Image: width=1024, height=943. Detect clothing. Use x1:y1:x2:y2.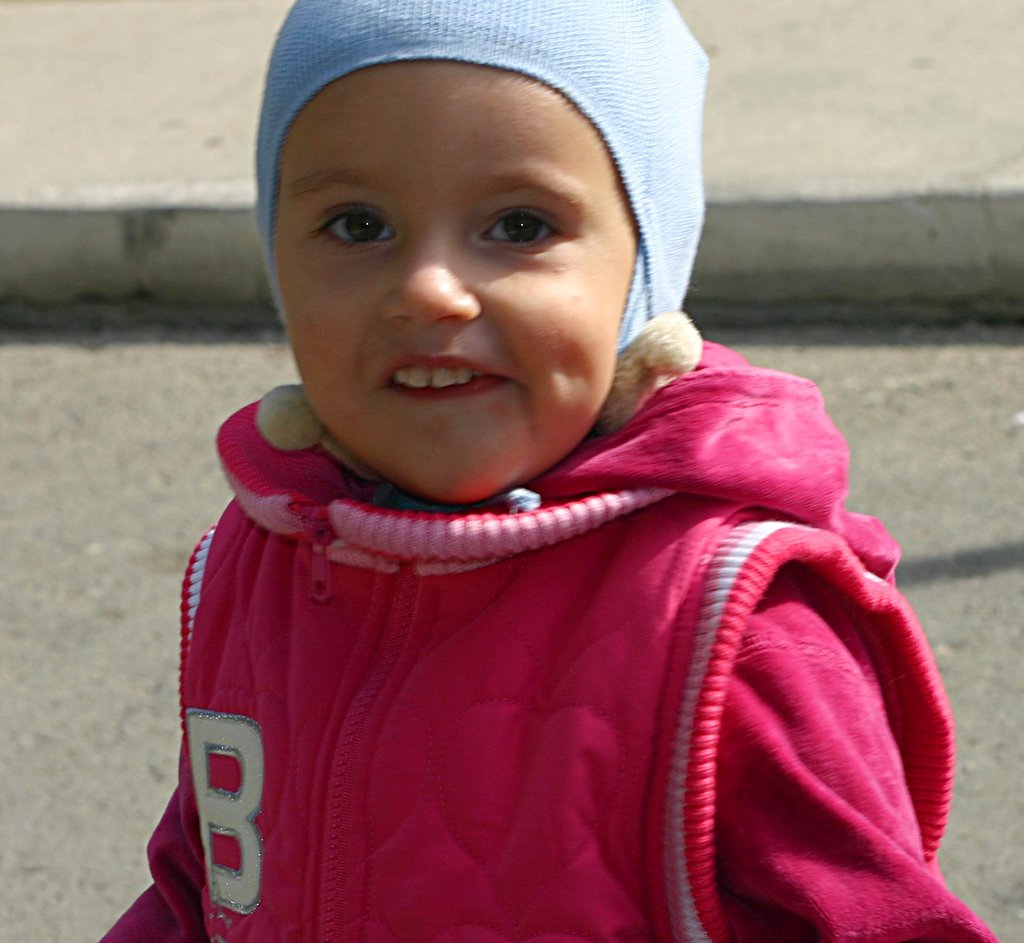
129:362:946:915.
